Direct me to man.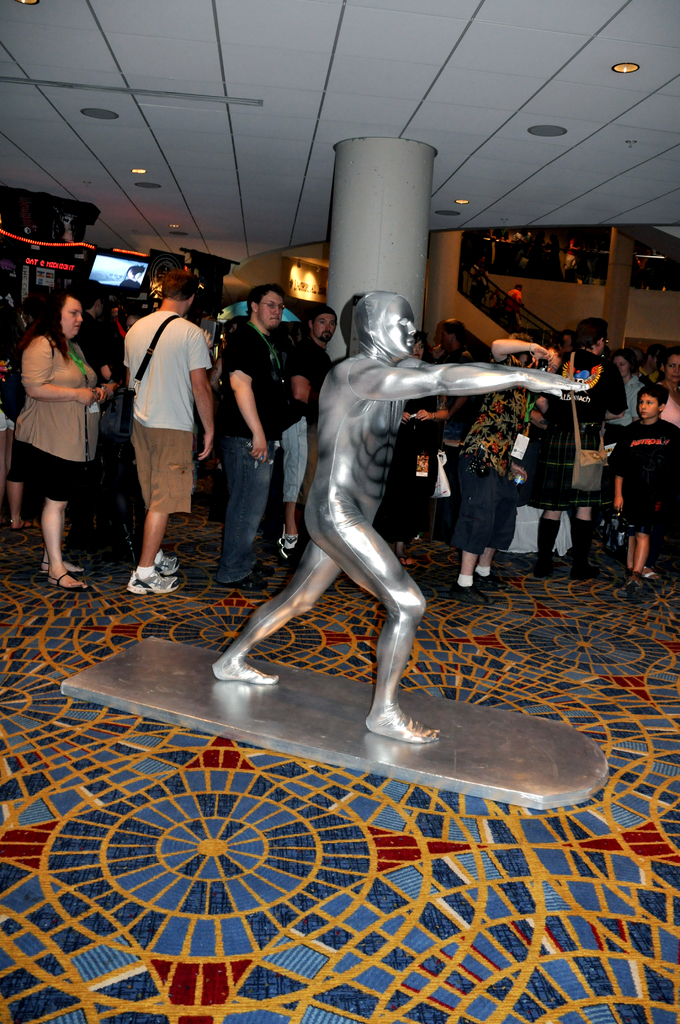
Direction: x1=277 y1=309 x2=334 y2=554.
